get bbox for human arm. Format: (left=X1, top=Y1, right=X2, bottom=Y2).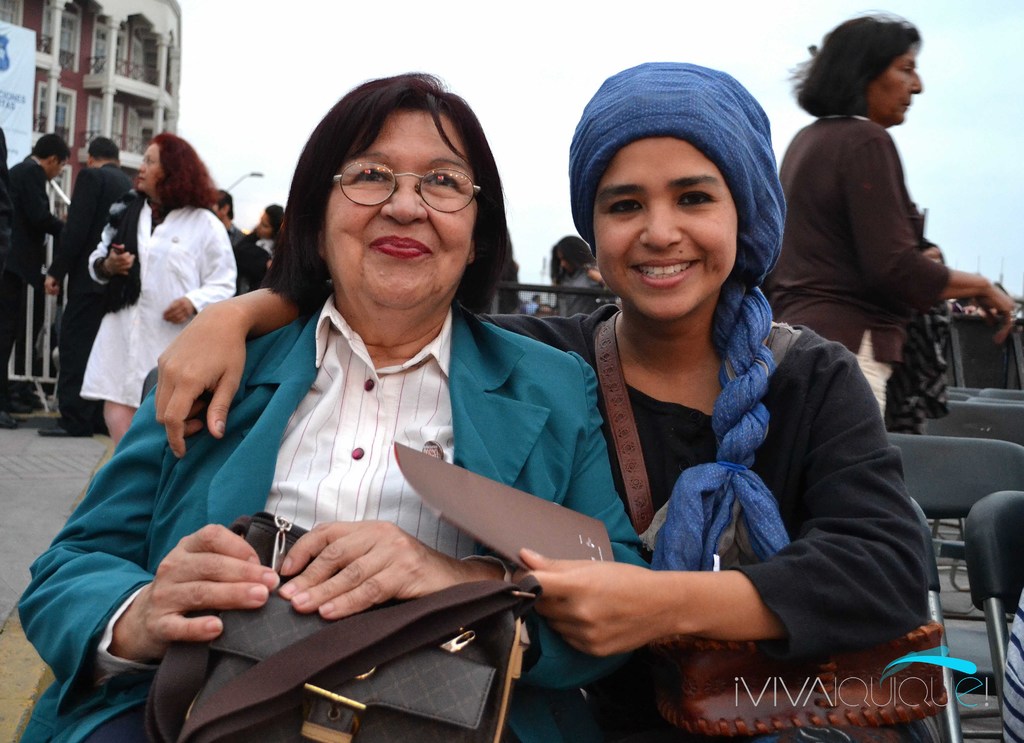
(left=24, top=163, right=70, bottom=232).
